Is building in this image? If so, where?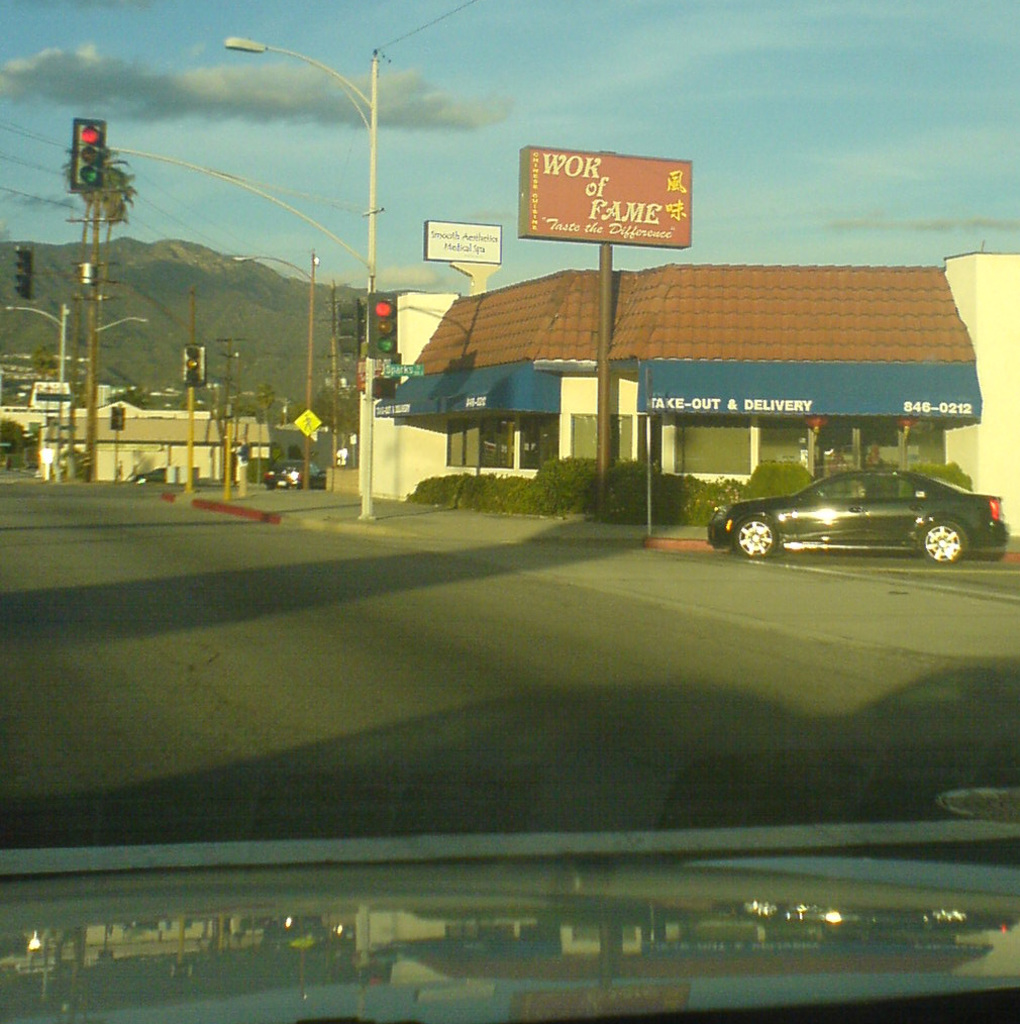
Yes, at {"left": 0, "top": 398, "right": 279, "bottom": 485}.
